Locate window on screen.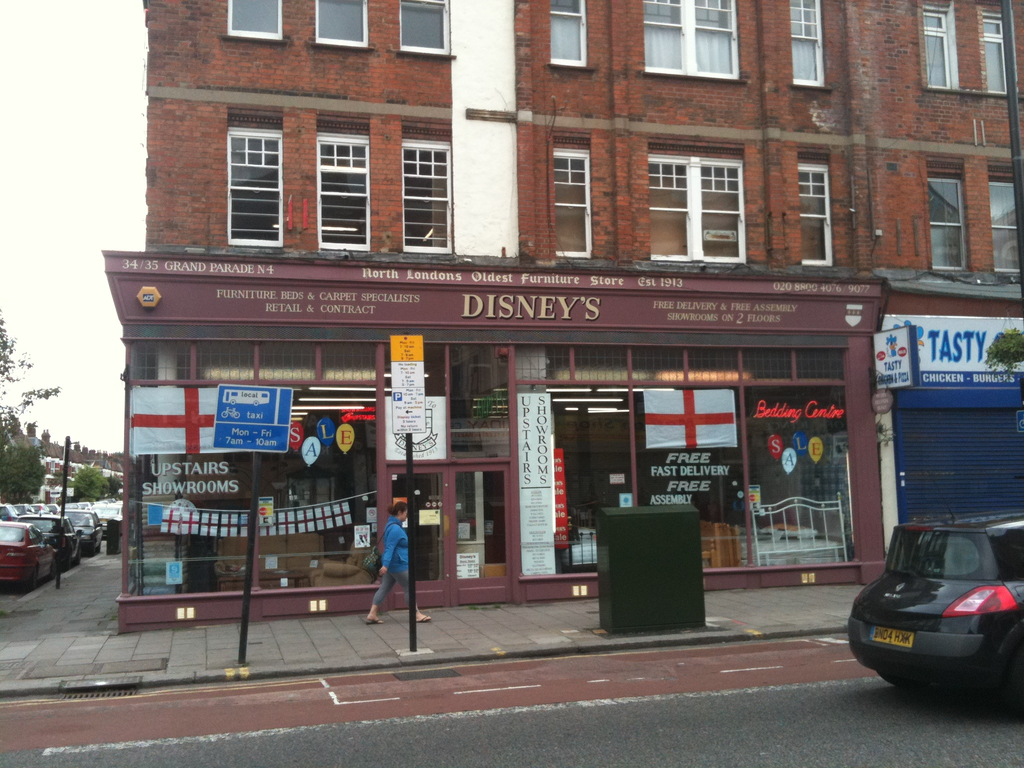
On screen at box=[784, 0, 829, 87].
